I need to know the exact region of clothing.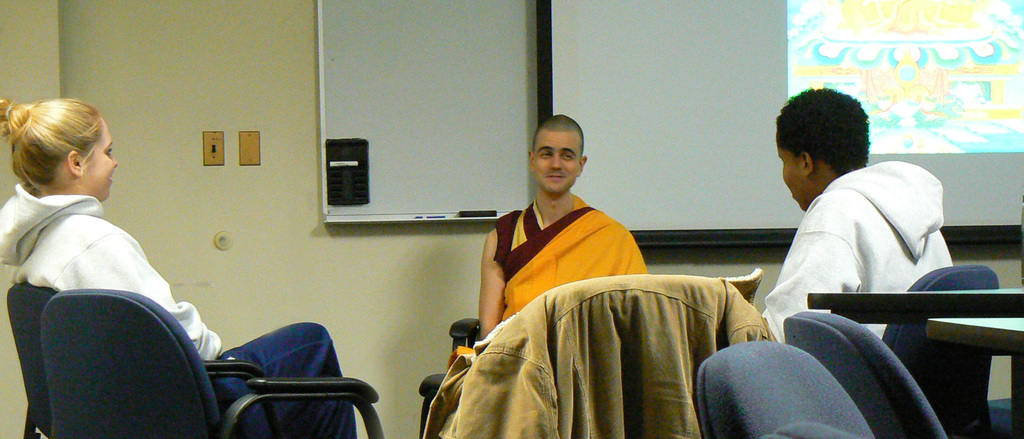
Region: <region>0, 190, 354, 438</region>.
